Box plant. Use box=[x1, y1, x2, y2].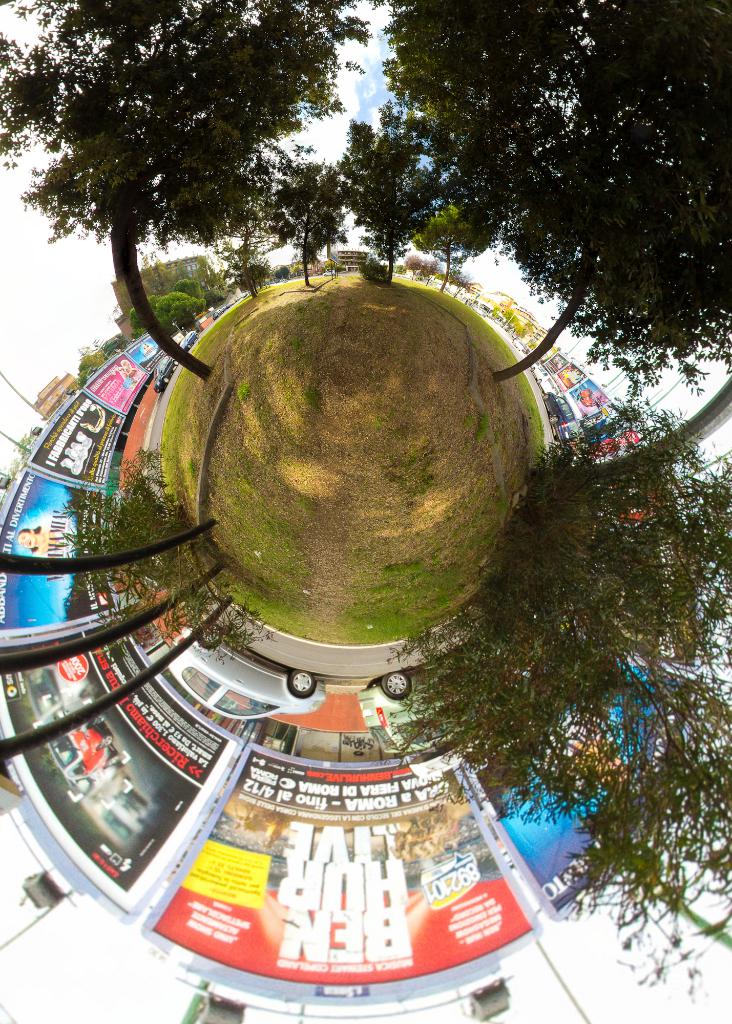
box=[5, 424, 40, 480].
